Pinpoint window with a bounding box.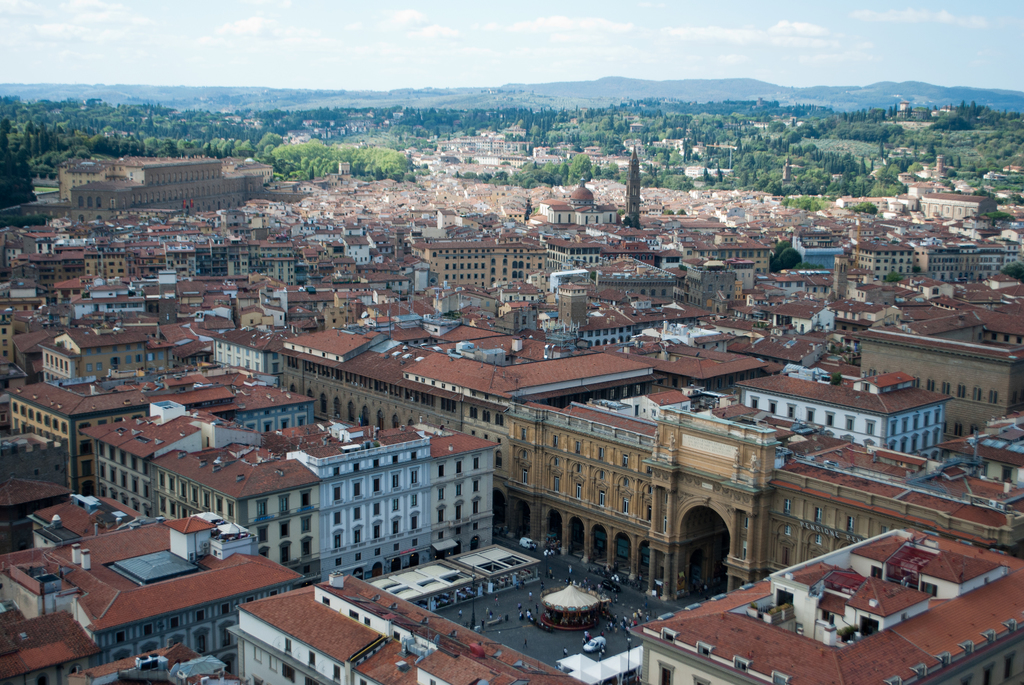
<bbox>471, 408, 476, 420</bbox>.
